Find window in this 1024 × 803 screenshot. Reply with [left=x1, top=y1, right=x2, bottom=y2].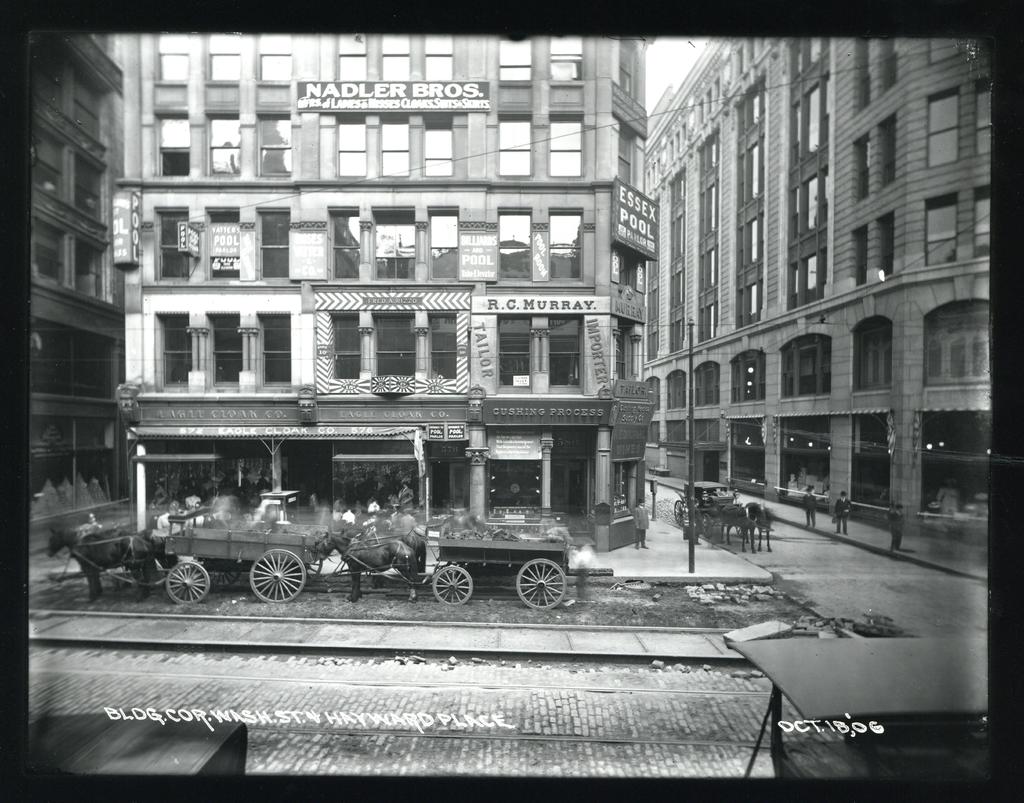
[left=322, top=313, right=358, bottom=375].
